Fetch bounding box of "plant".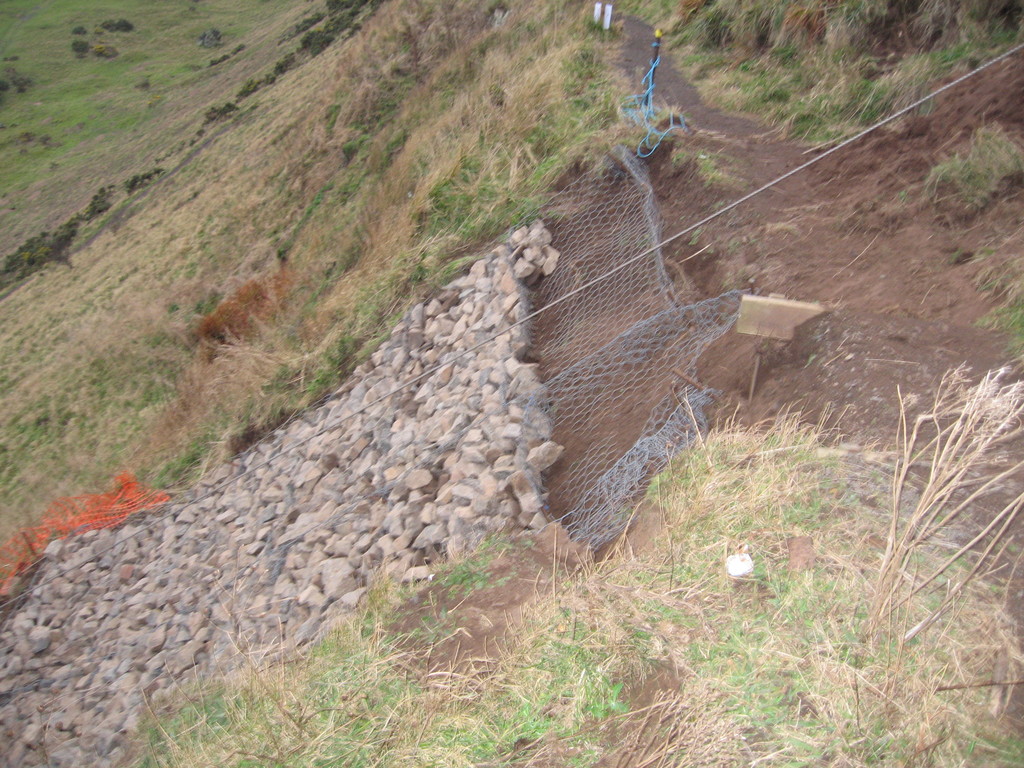
Bbox: pyautogui.locateOnScreen(916, 115, 1023, 217).
